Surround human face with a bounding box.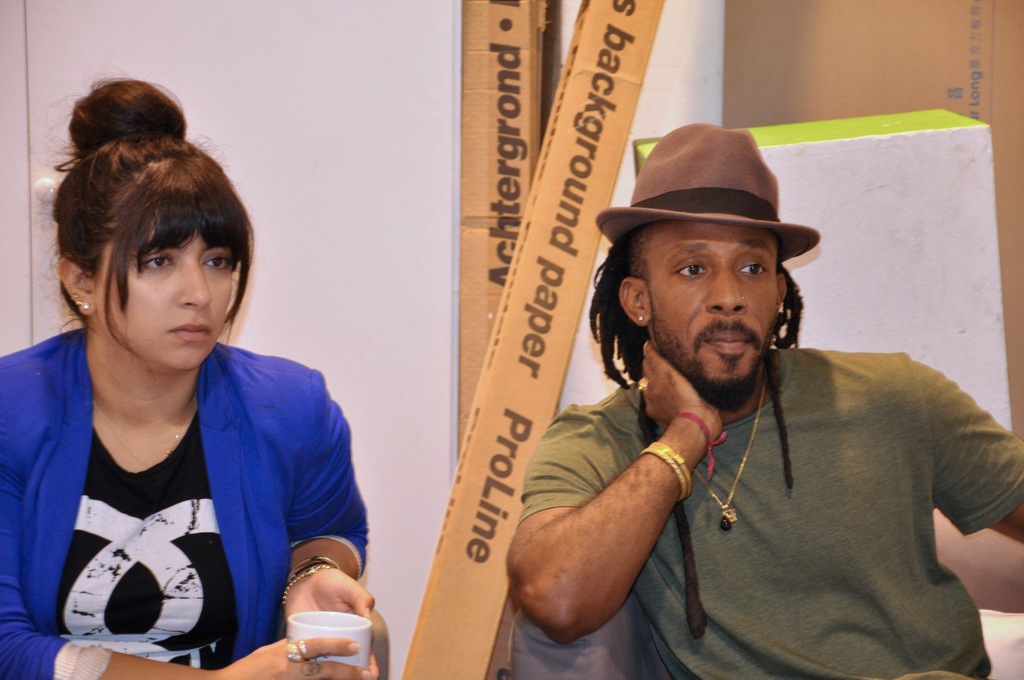
{"left": 97, "top": 231, "right": 231, "bottom": 371}.
